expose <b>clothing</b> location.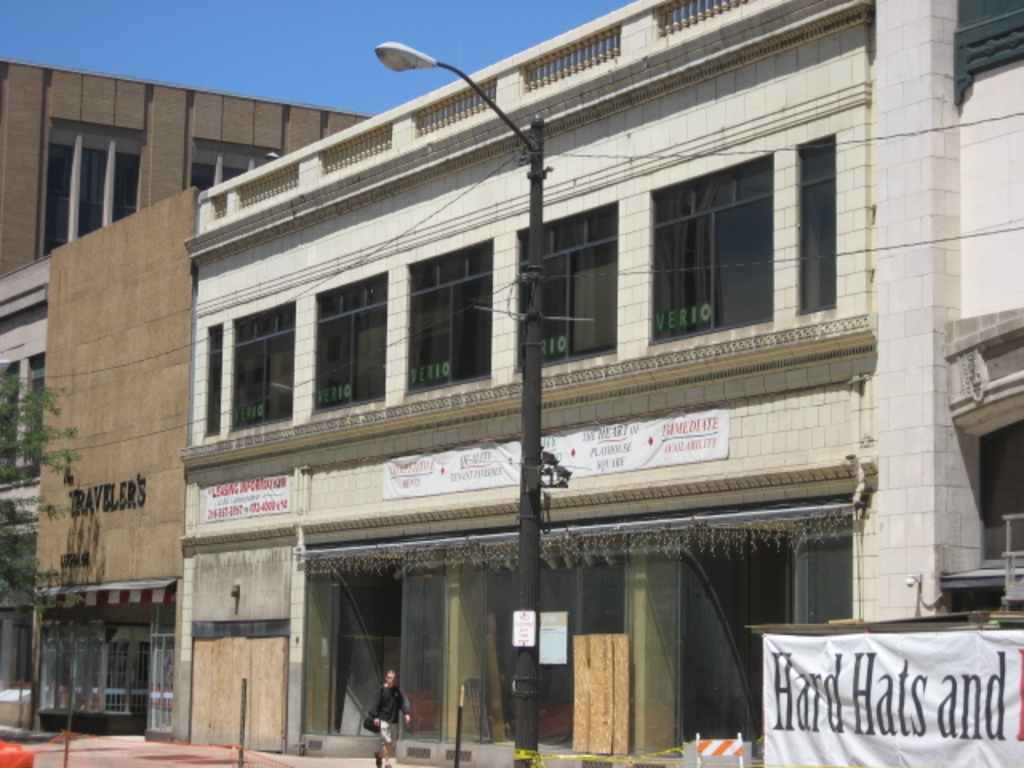
Exposed at (370,682,413,744).
